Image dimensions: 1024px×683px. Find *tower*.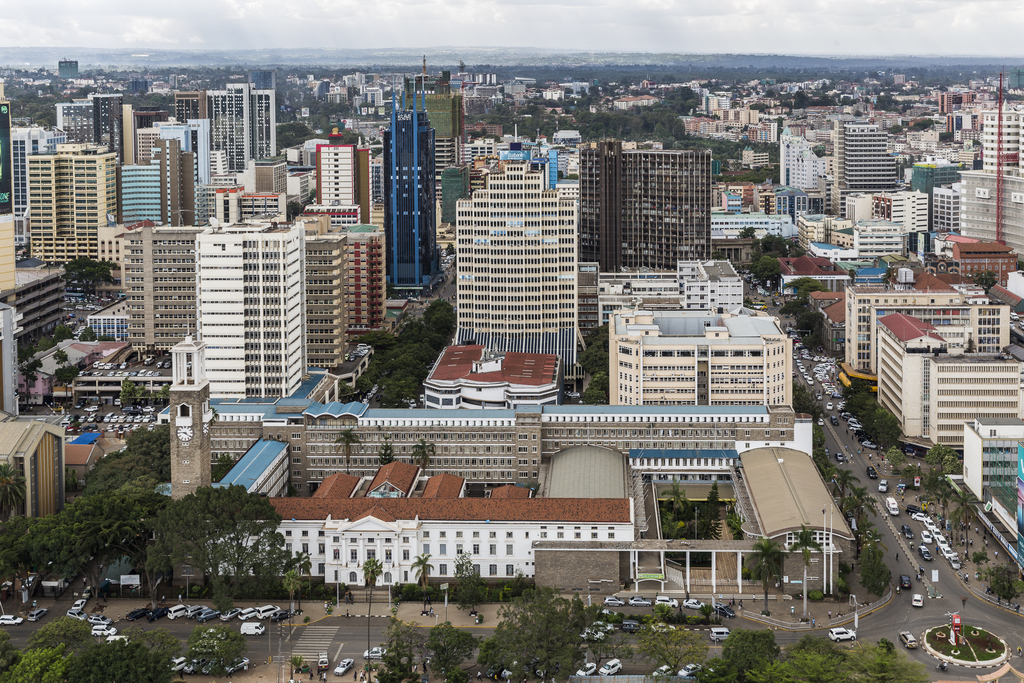
{"x1": 8, "y1": 119, "x2": 55, "y2": 250}.
